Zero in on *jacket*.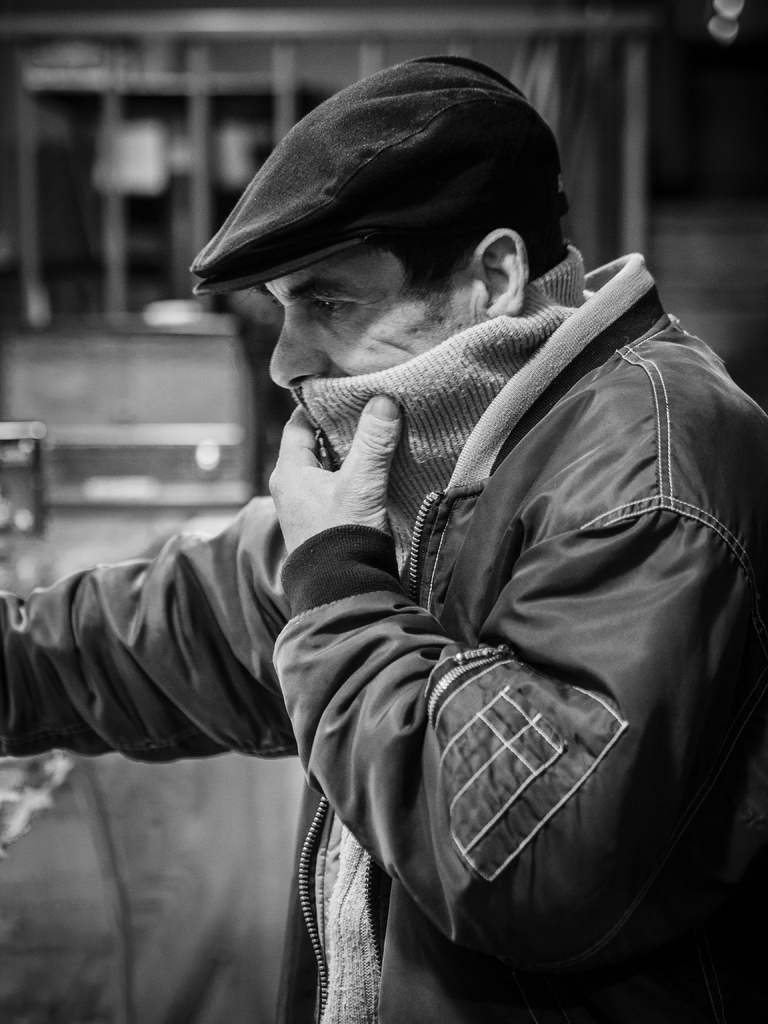
Zeroed in: <box>0,258,767,1023</box>.
